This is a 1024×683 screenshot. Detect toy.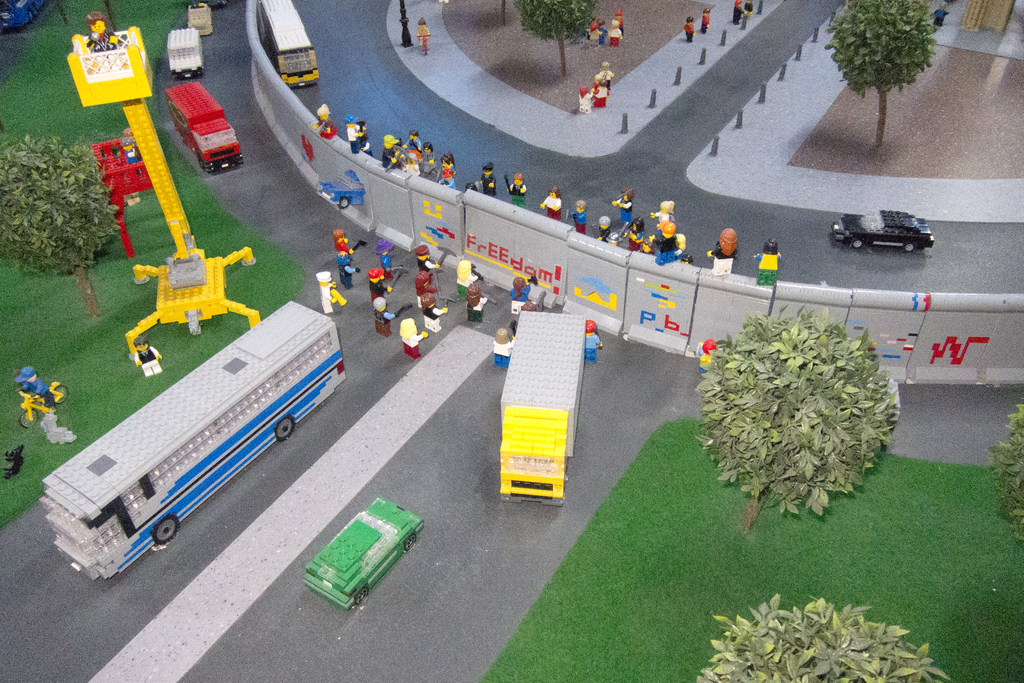
rect(256, 0, 321, 94).
